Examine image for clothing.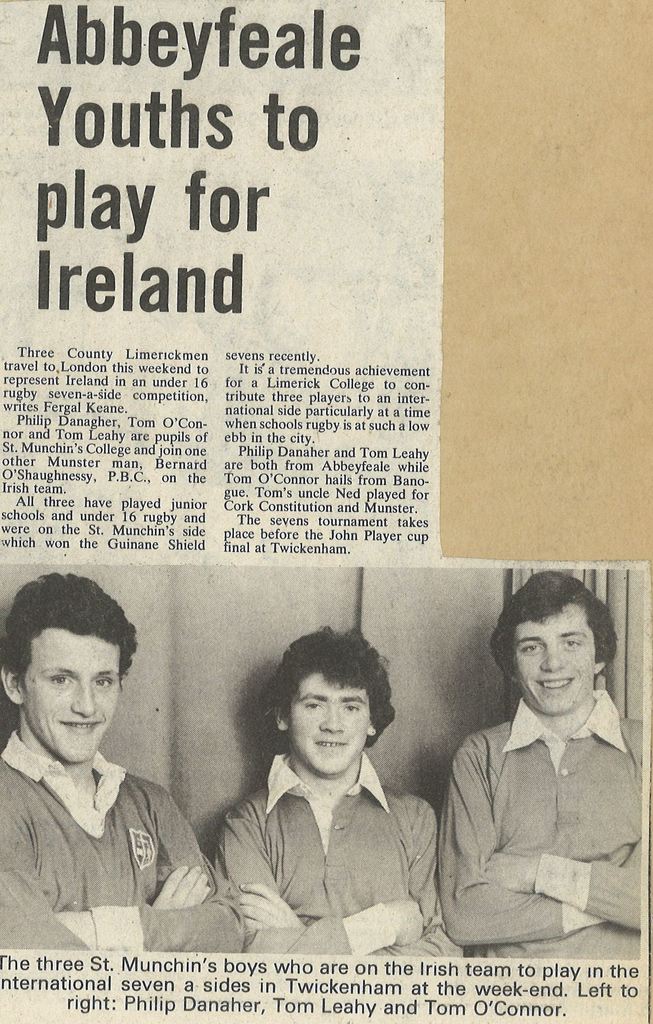
Examination result: 0, 728, 249, 950.
